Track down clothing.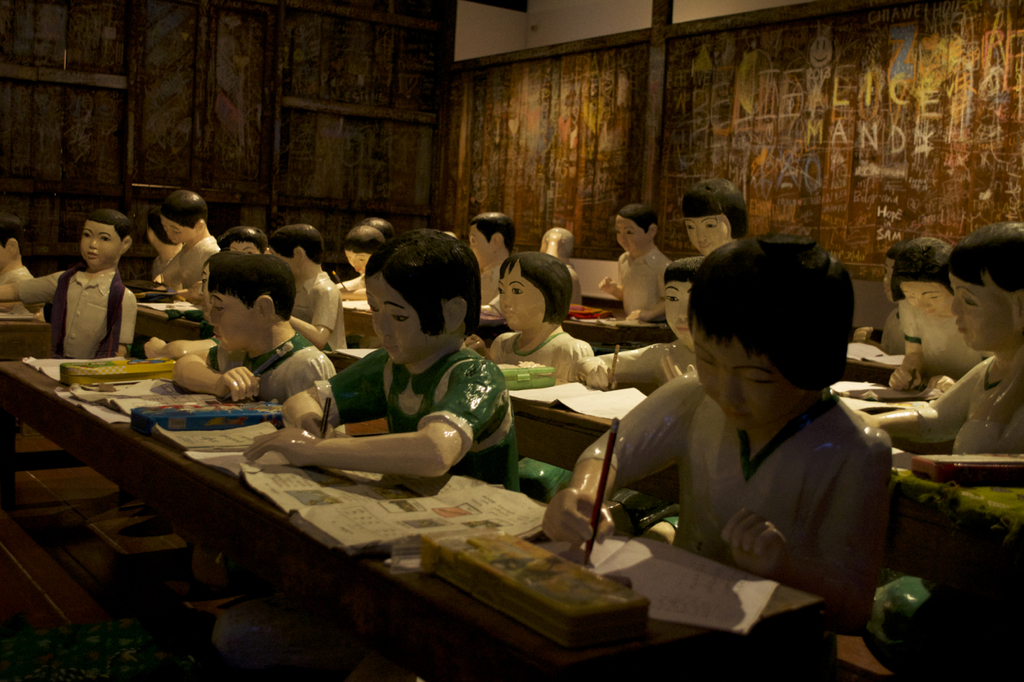
Tracked to {"left": 912, "top": 353, "right": 1023, "bottom": 454}.
